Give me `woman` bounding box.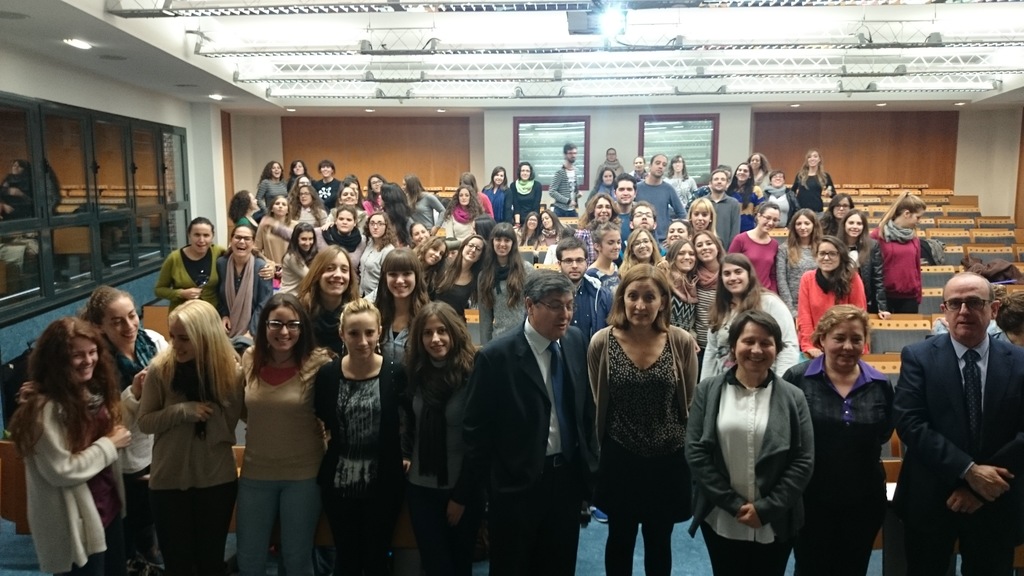
crop(726, 203, 780, 292).
